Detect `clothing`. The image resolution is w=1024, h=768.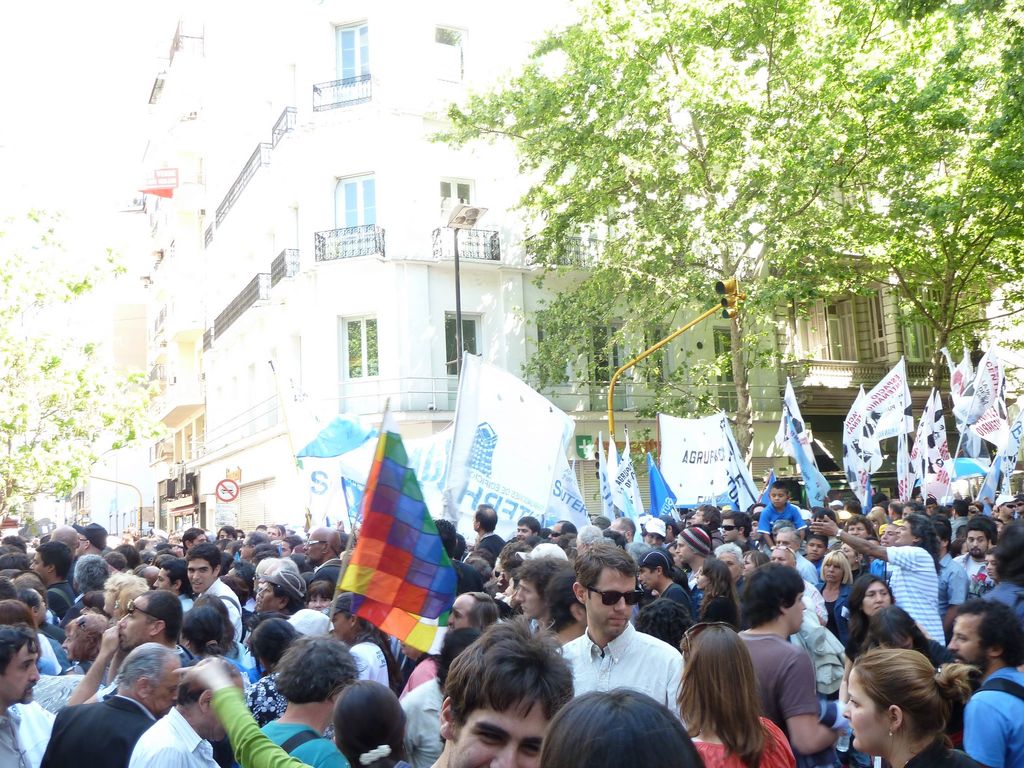
locate(733, 630, 812, 735).
